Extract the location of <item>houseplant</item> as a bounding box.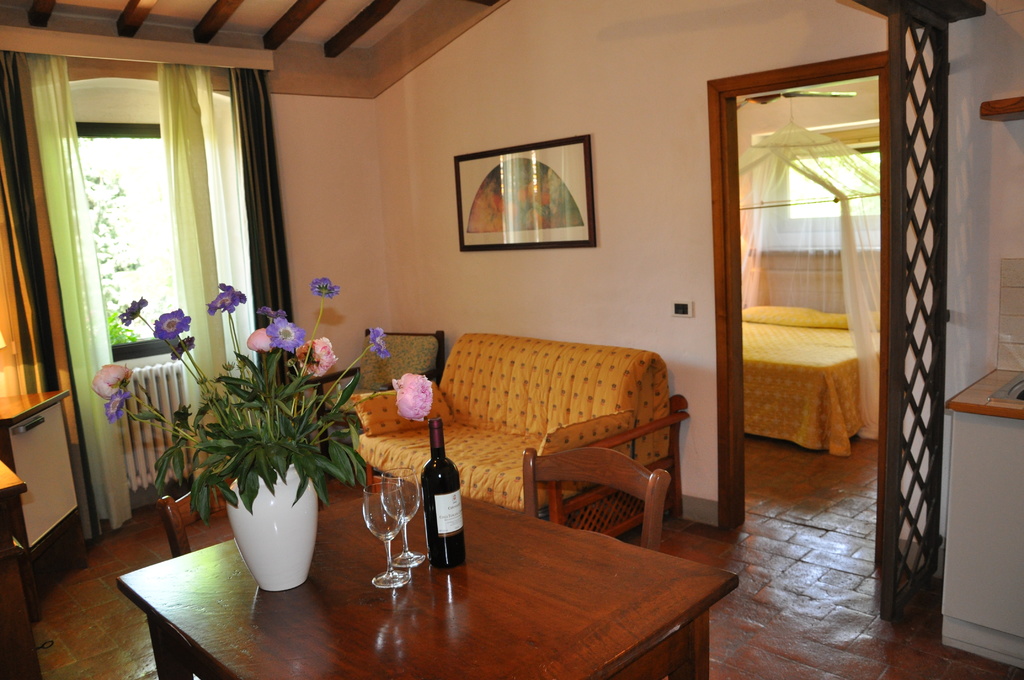
bbox=(90, 279, 433, 592).
